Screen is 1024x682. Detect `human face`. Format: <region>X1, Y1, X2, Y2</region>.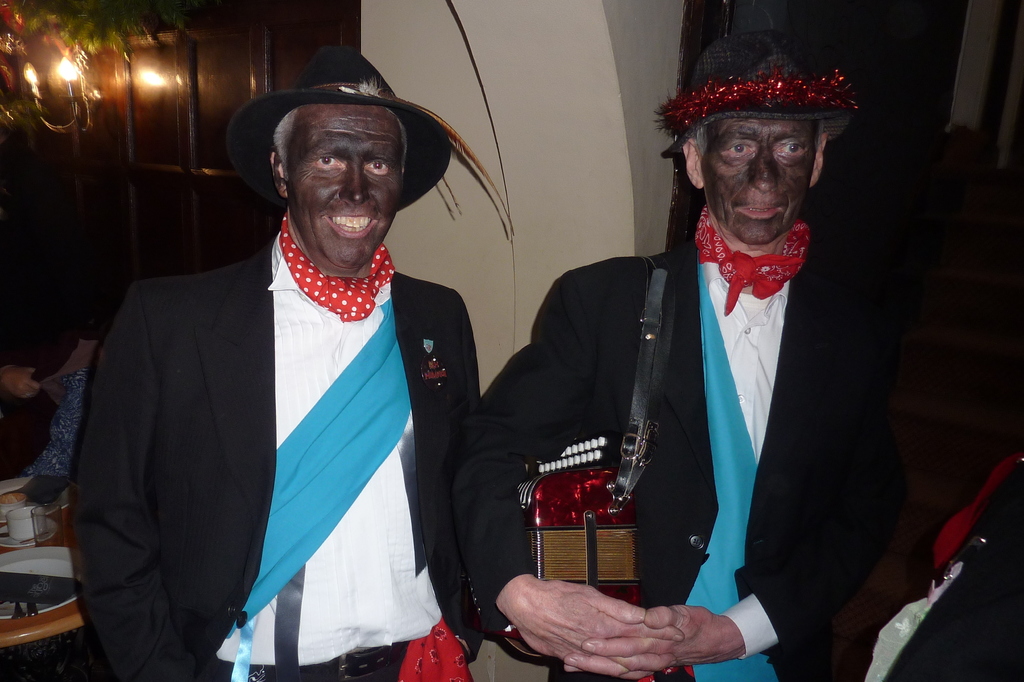
<region>291, 122, 409, 267</region>.
